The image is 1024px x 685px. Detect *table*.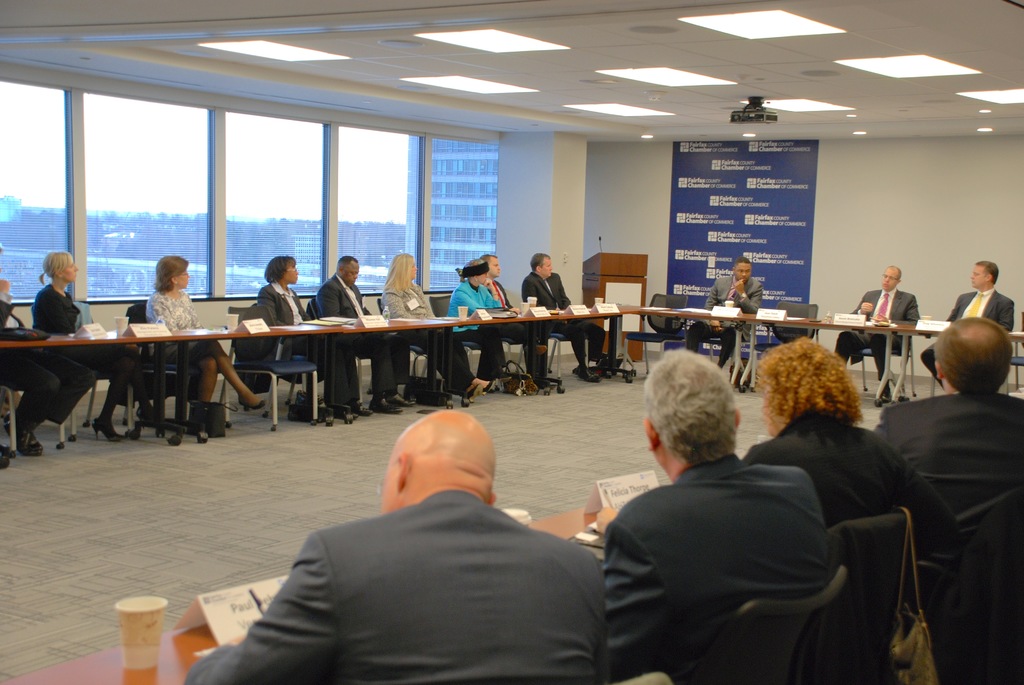
Detection: crop(644, 304, 952, 381).
